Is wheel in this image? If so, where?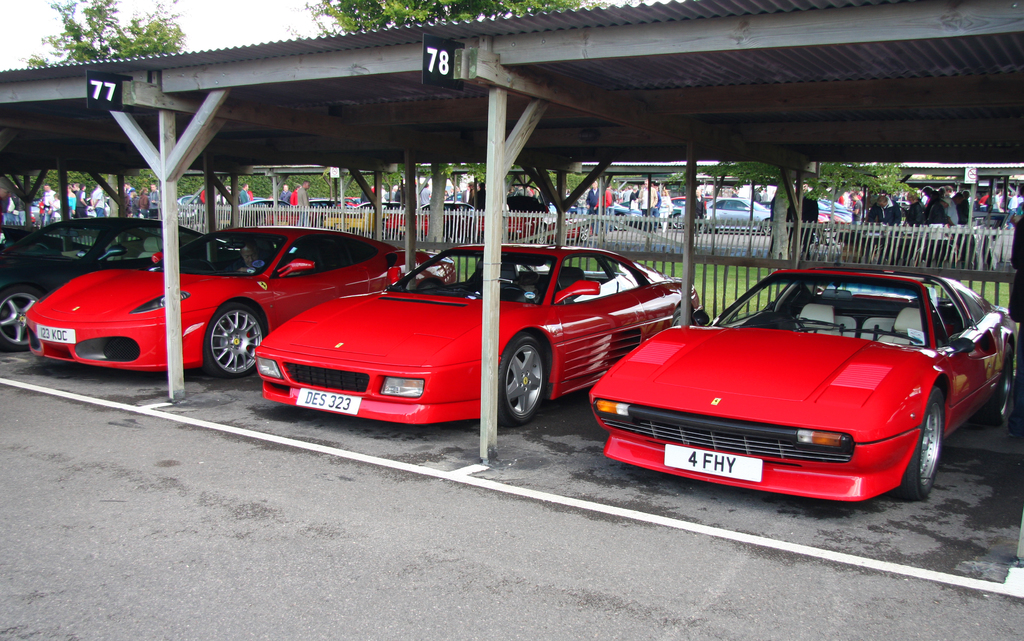
Yes, at [0,286,50,352].
